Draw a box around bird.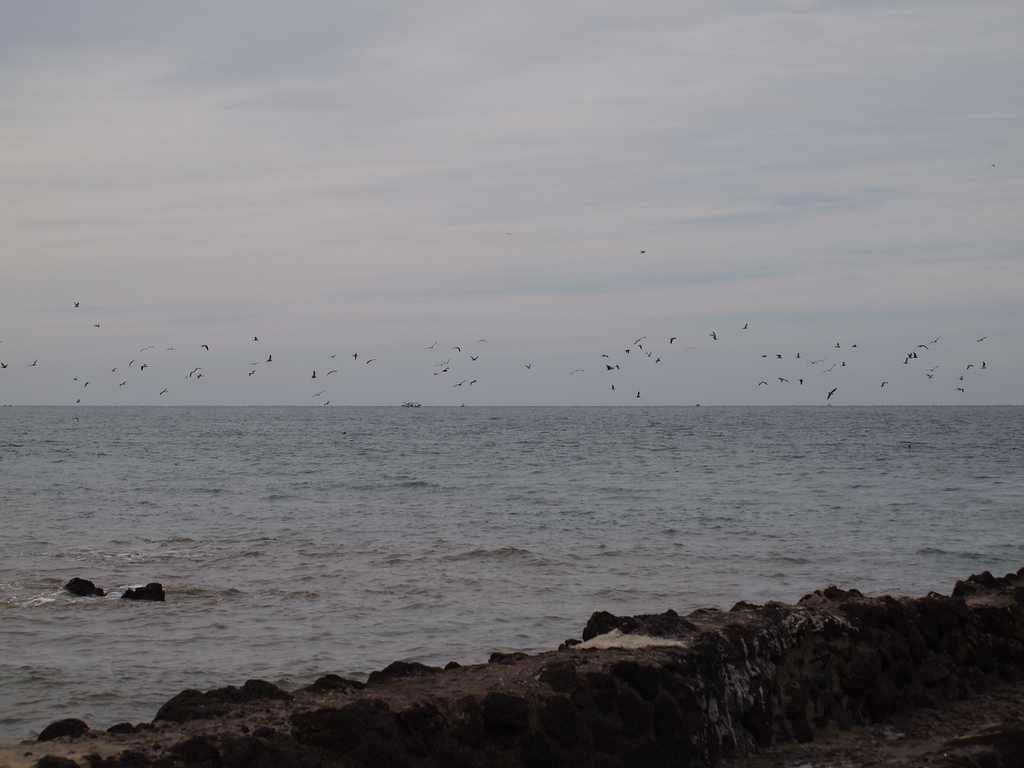
[x1=28, y1=359, x2=38, y2=368].
